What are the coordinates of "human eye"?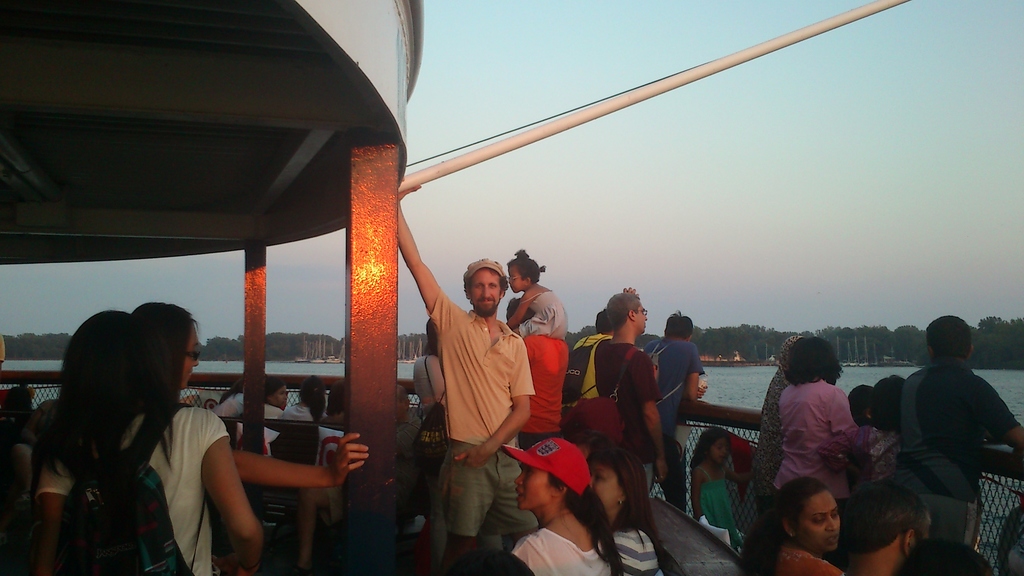
595:474:602:479.
